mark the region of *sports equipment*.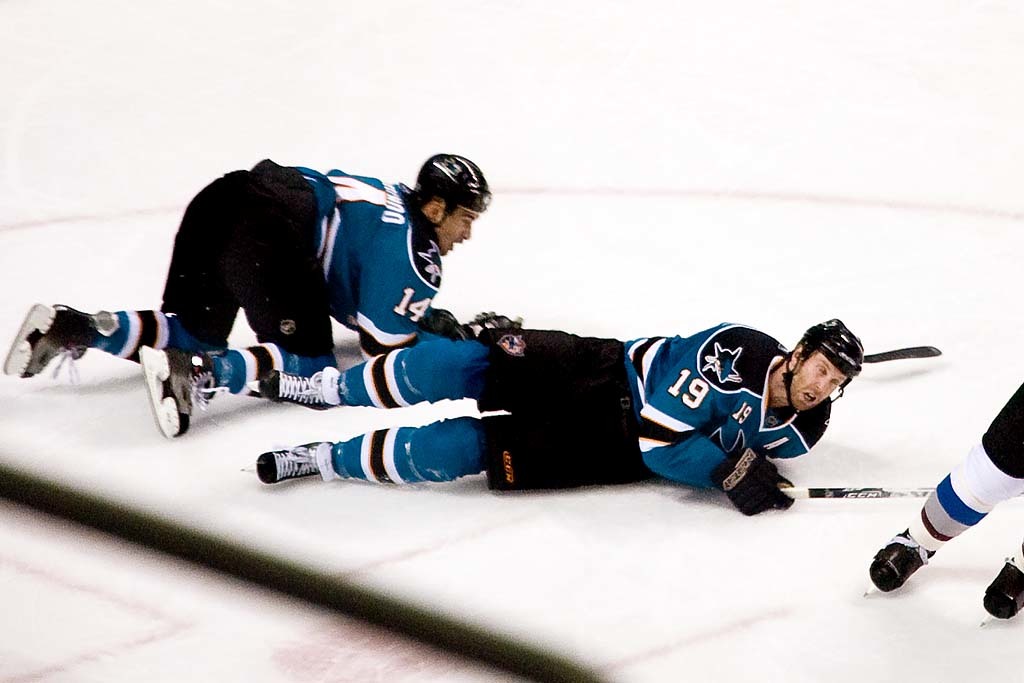
Region: region(775, 490, 933, 504).
